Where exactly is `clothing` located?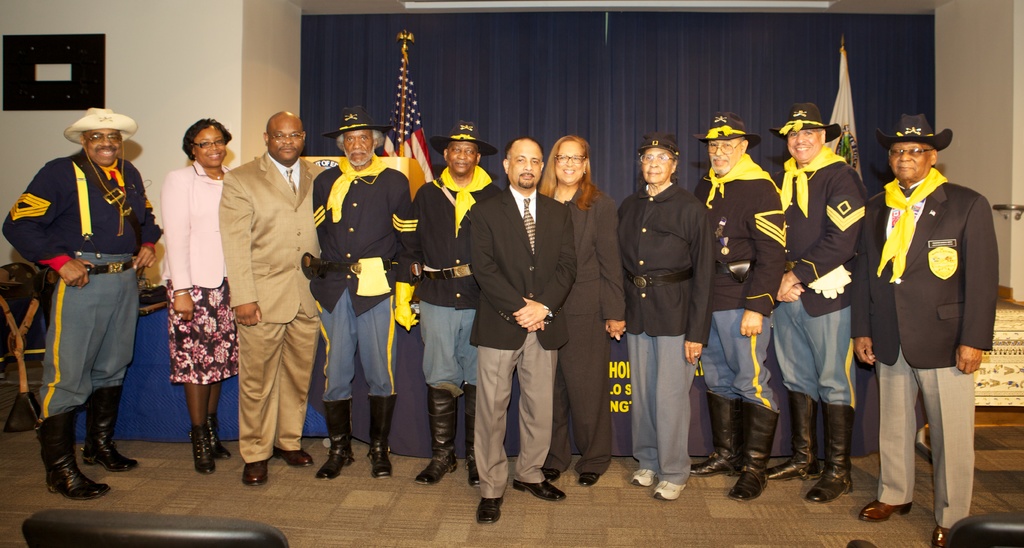
Its bounding box is (left=3, top=145, right=161, bottom=424).
